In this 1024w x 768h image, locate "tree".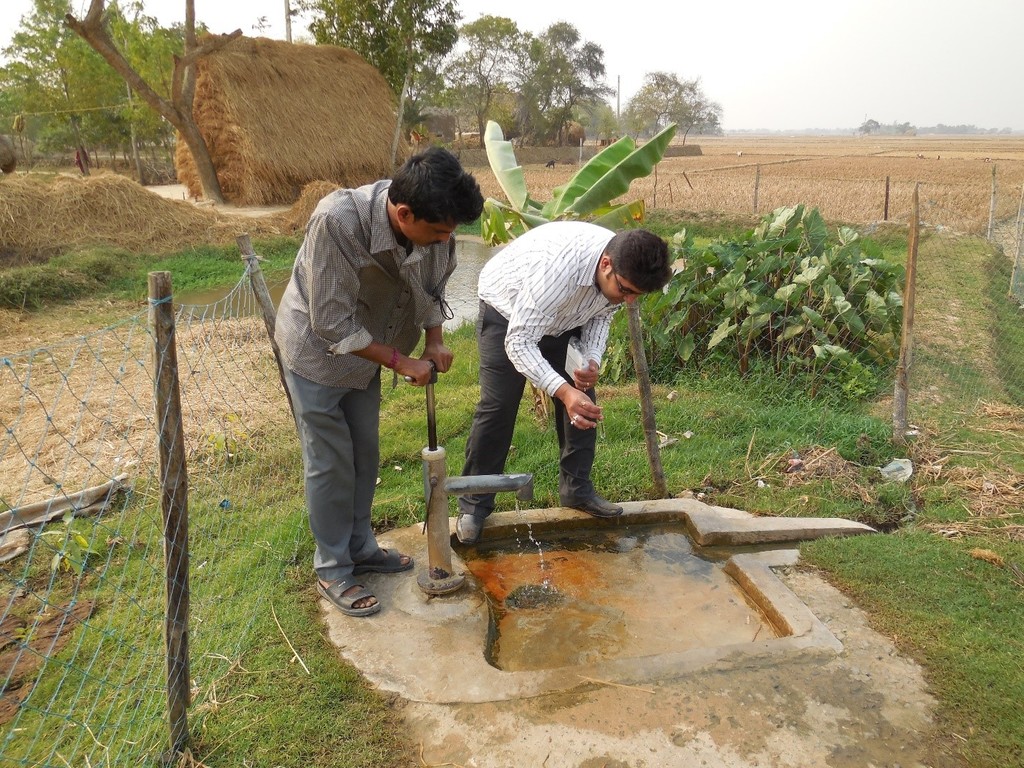
Bounding box: {"x1": 622, "y1": 75, "x2": 724, "y2": 138}.
